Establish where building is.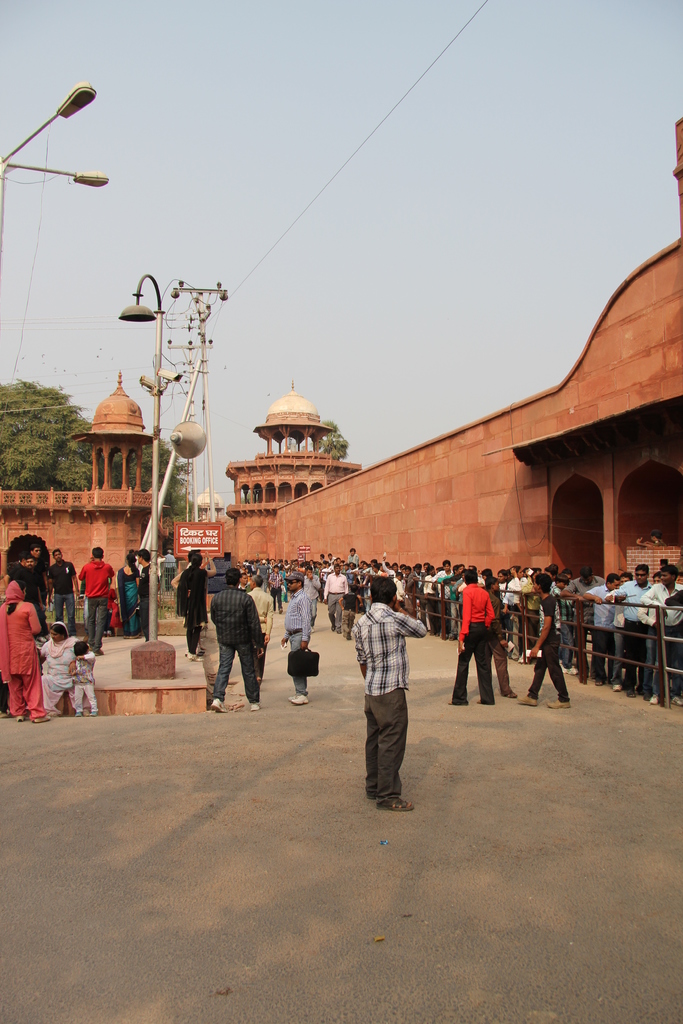
Established at pyautogui.locateOnScreen(224, 115, 682, 706).
